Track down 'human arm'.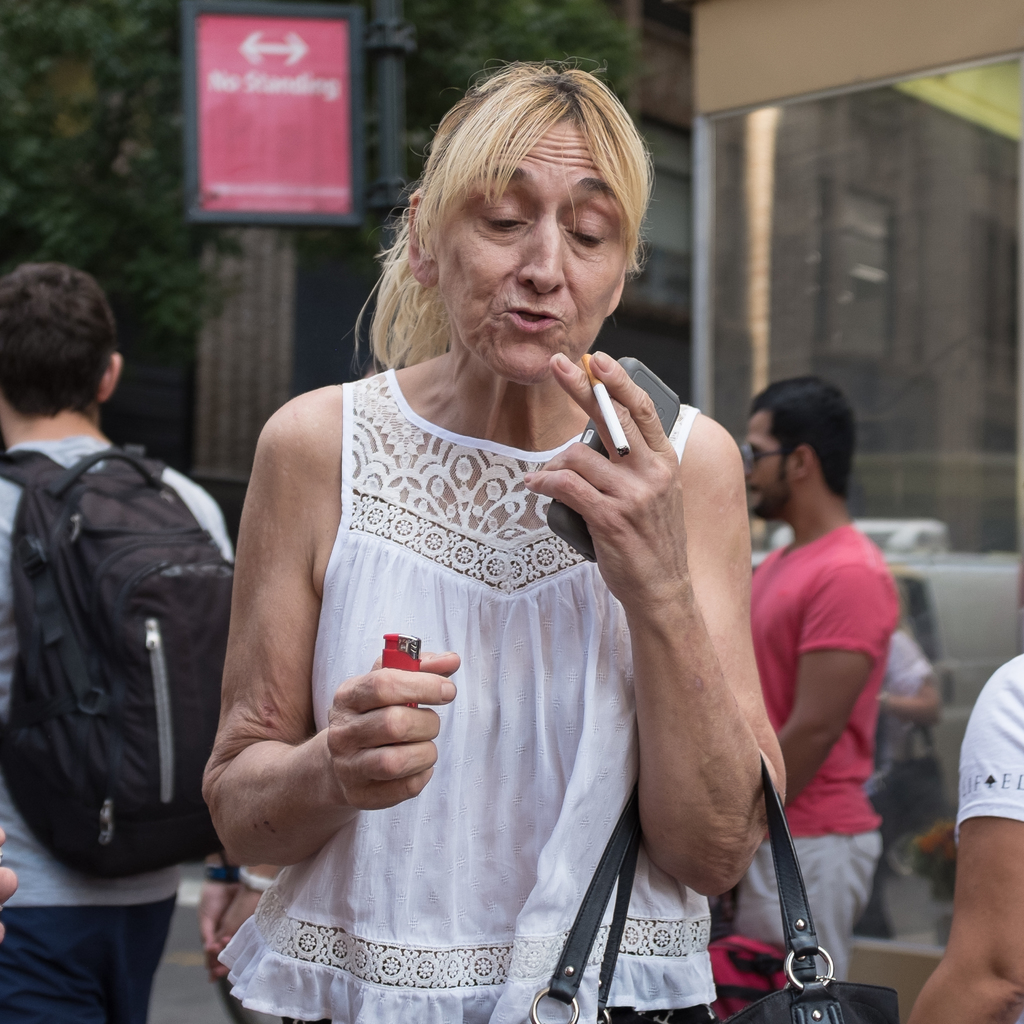
Tracked to (900, 665, 1023, 1023).
